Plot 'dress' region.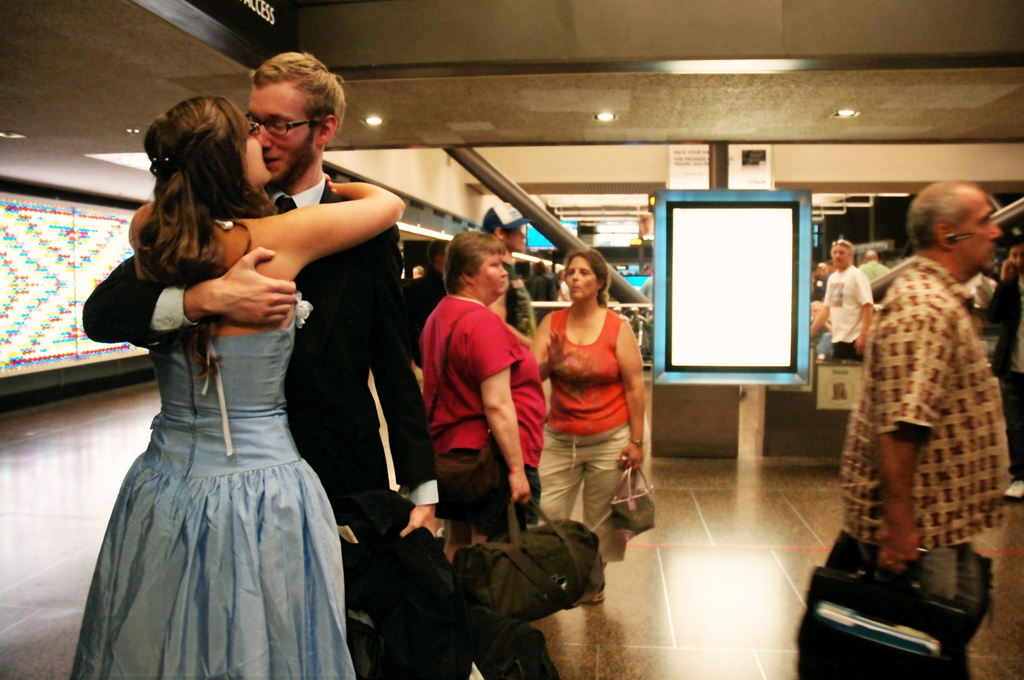
Plotted at <bbox>70, 287, 356, 679</bbox>.
